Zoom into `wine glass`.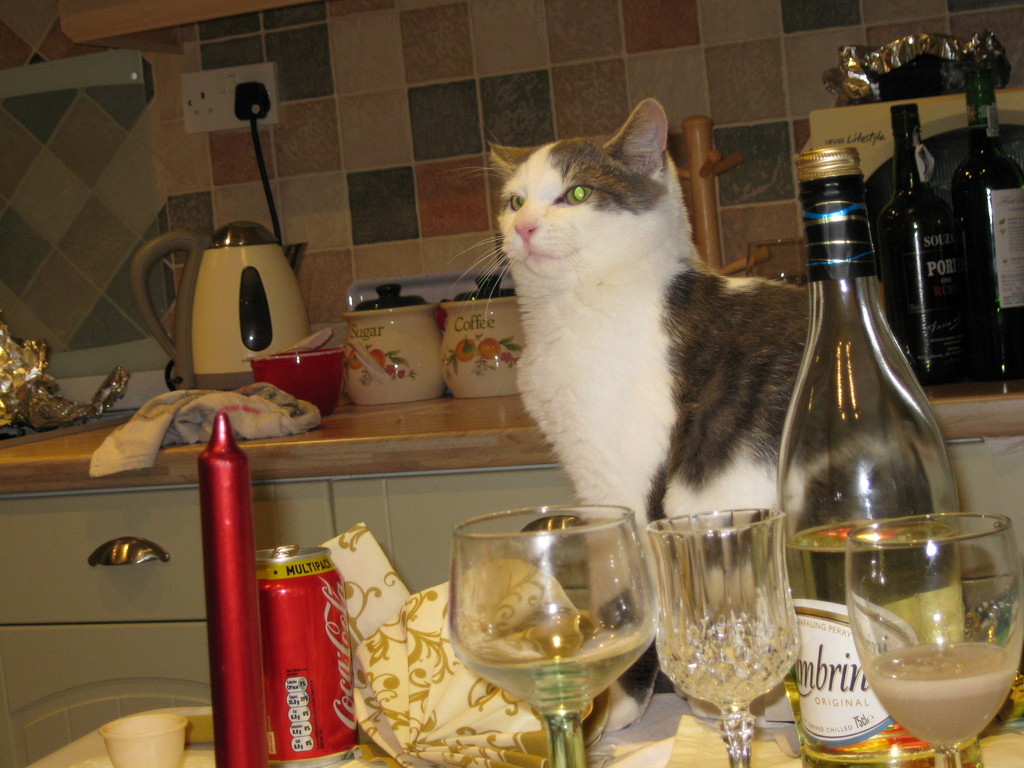
Zoom target: detection(646, 504, 801, 766).
